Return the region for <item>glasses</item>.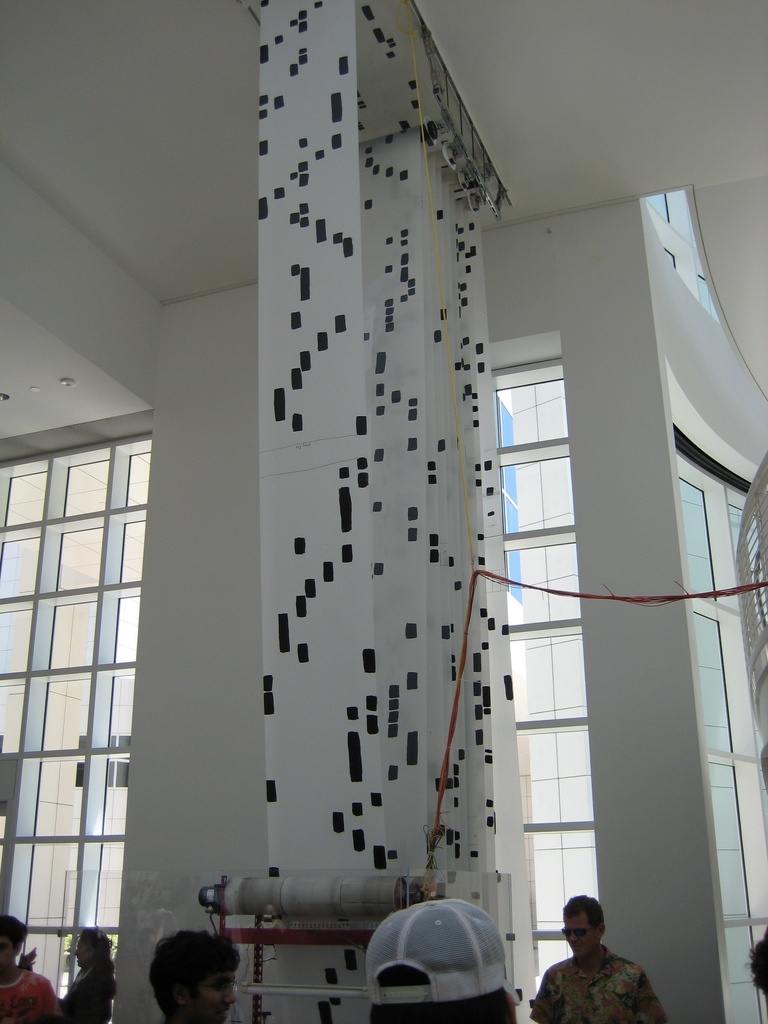
box=[563, 928, 592, 937].
